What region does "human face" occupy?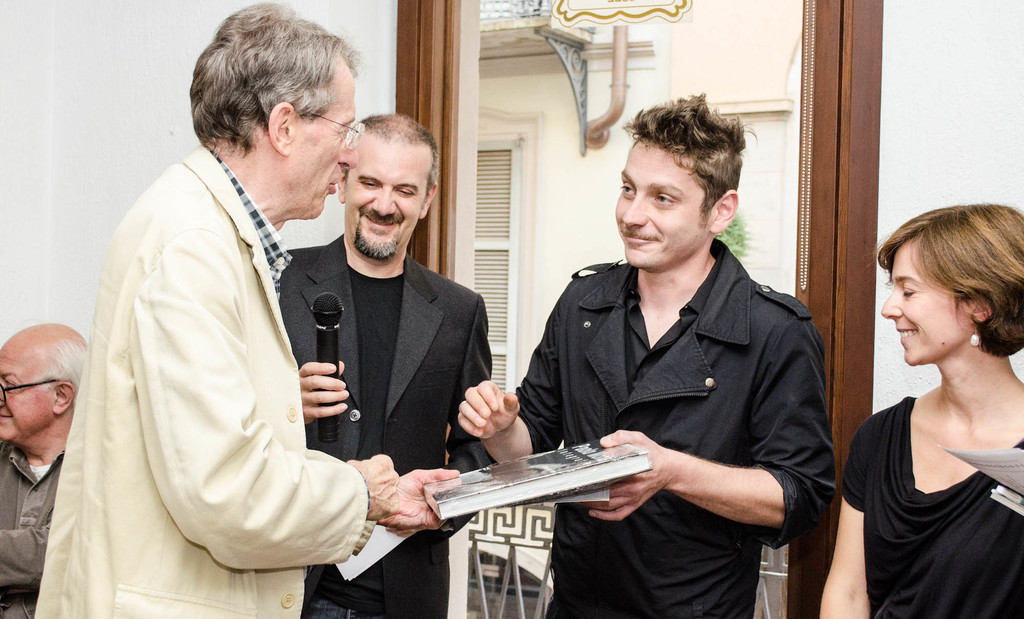
bbox(350, 147, 417, 259).
